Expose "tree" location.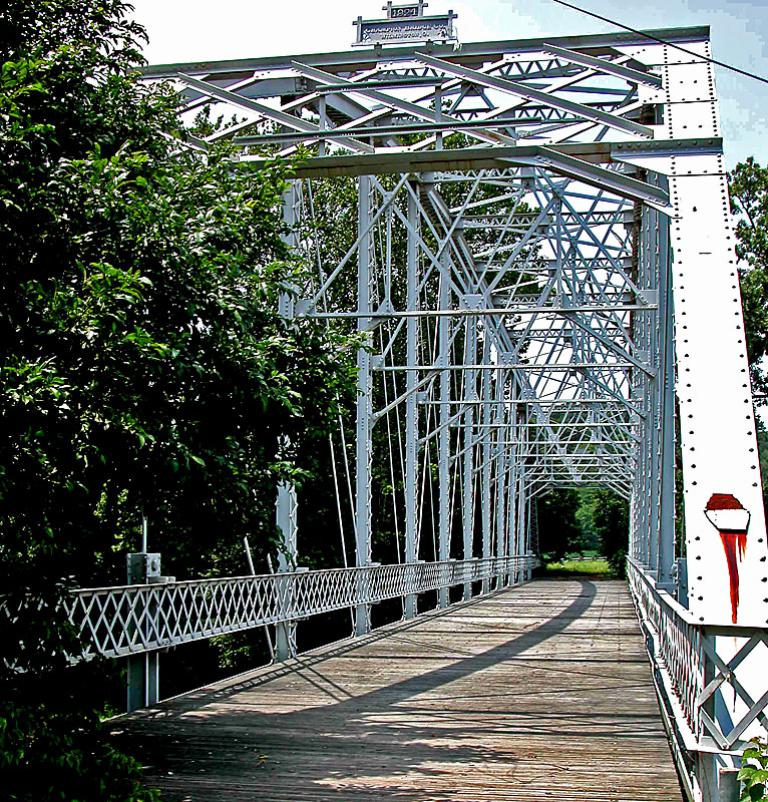
Exposed at {"left": 726, "top": 162, "right": 767, "bottom": 410}.
